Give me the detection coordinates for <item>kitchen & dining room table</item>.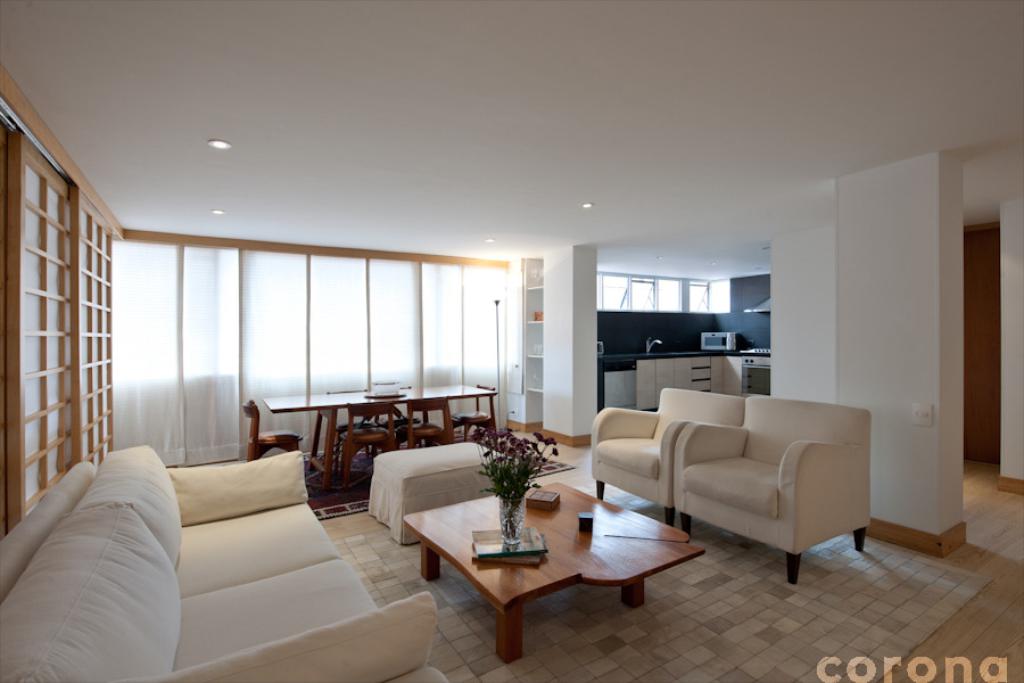
242, 379, 492, 492.
